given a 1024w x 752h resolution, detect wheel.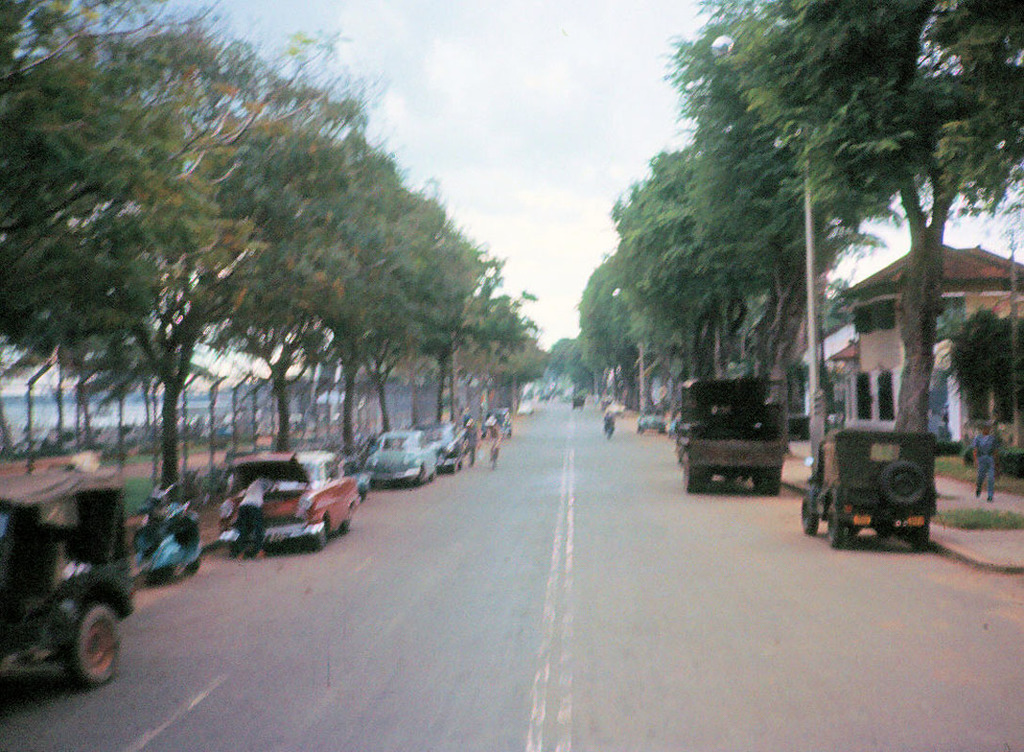
Rect(753, 471, 780, 496).
